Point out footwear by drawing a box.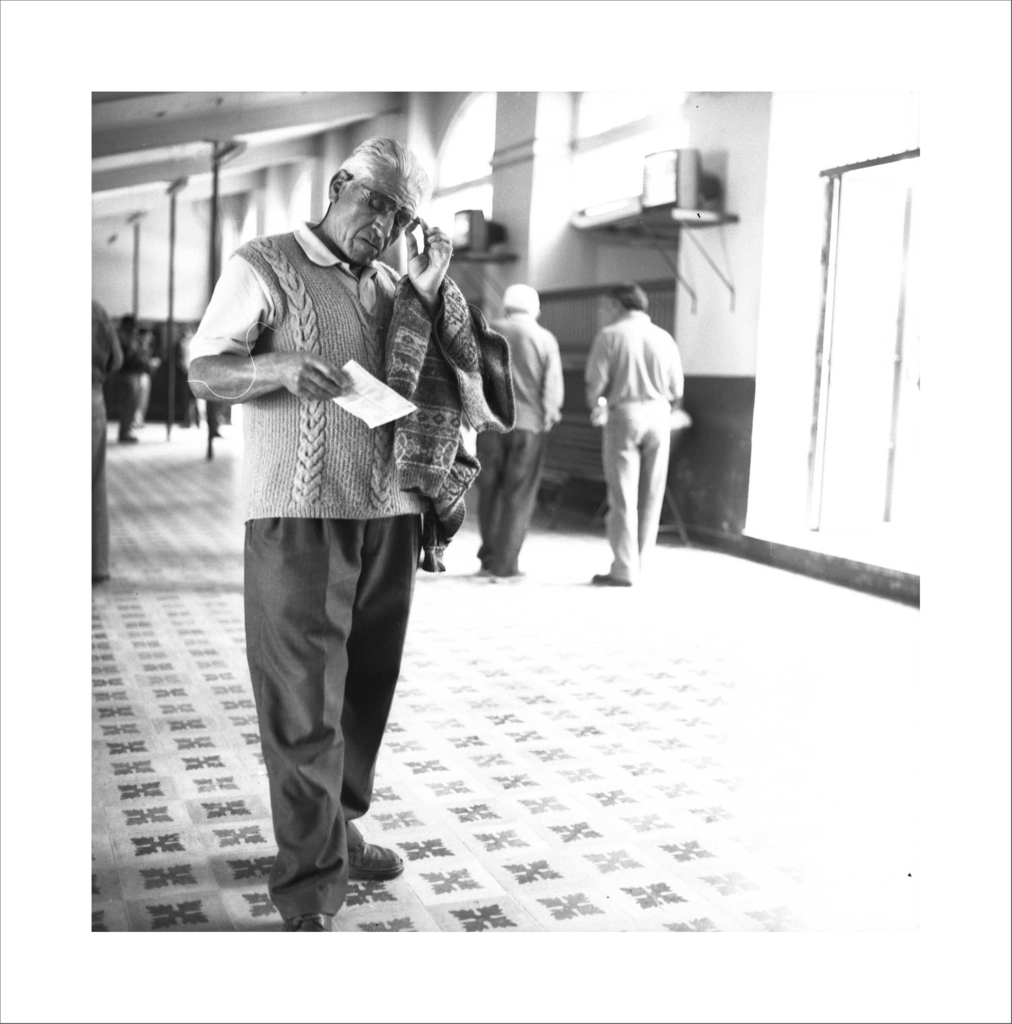
box=[590, 574, 628, 586].
